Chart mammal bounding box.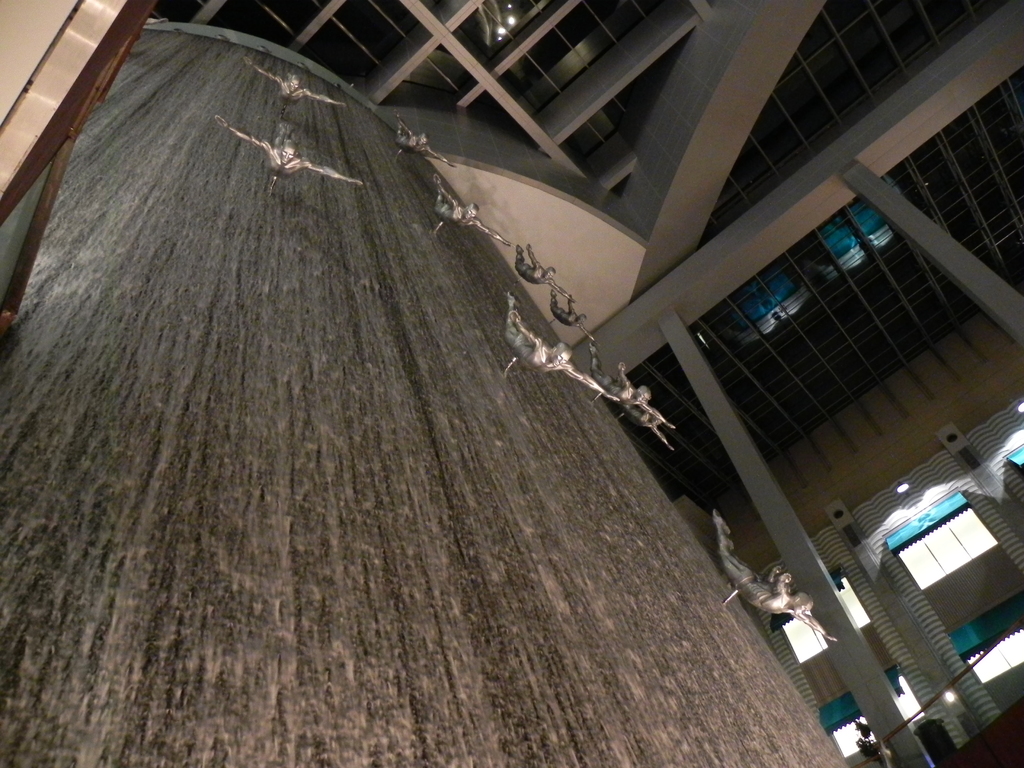
Charted: x1=508, y1=292, x2=614, y2=399.
